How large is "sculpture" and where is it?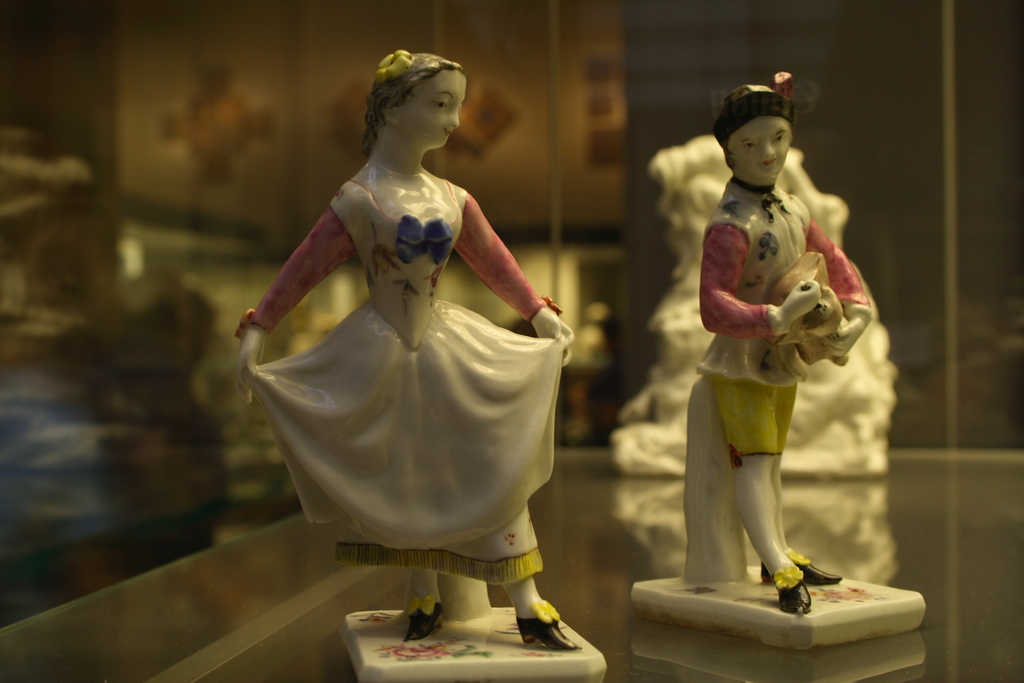
Bounding box: <bbox>225, 43, 584, 661</bbox>.
